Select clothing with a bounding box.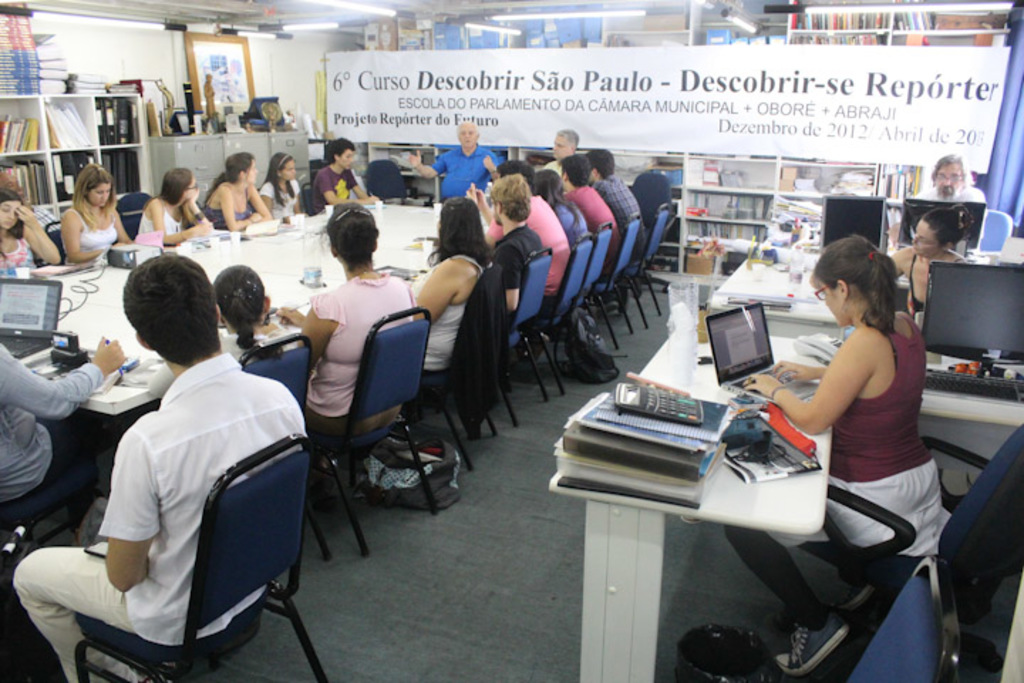
crop(590, 168, 656, 256).
